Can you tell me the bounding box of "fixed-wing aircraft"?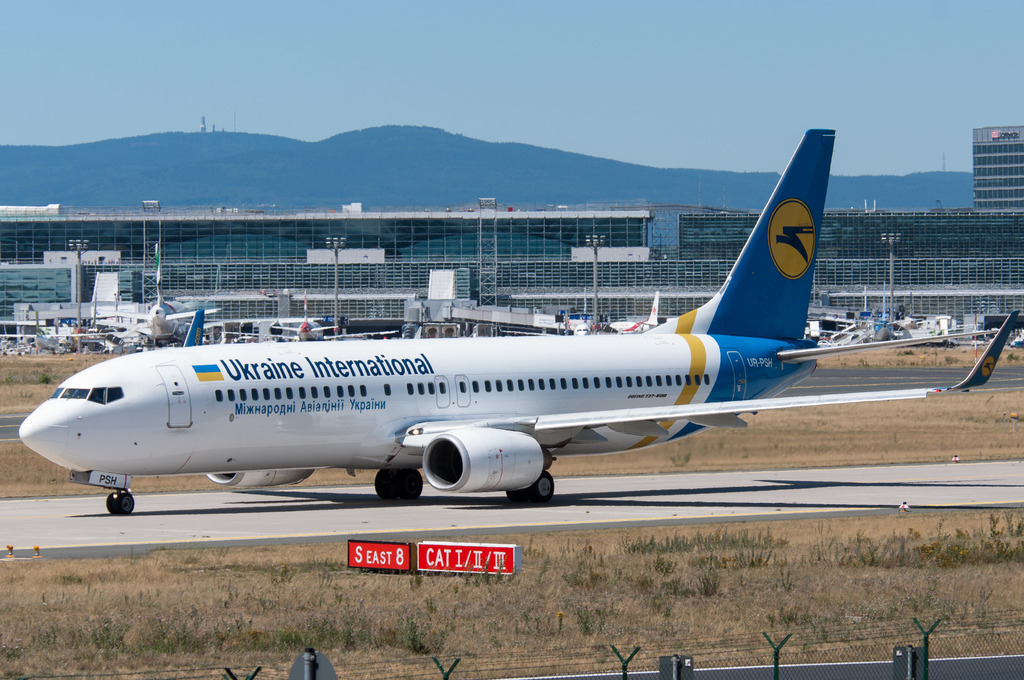
BBox(603, 290, 659, 335).
